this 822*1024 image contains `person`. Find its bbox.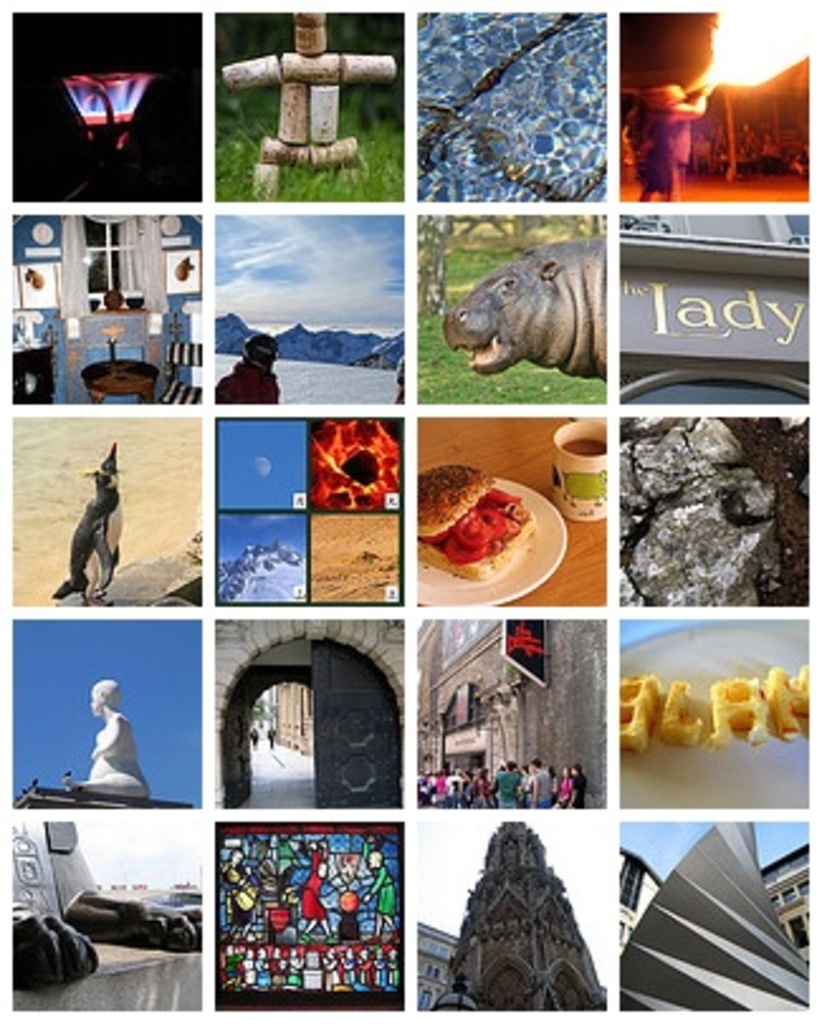
296/857/336/938.
